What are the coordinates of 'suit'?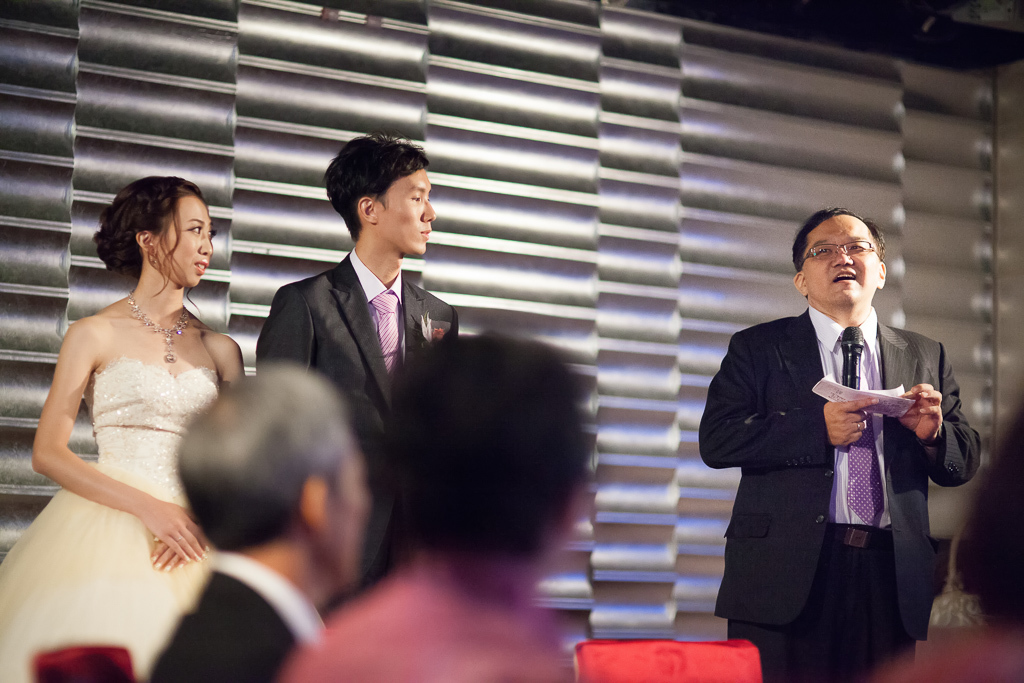
(252, 244, 460, 583).
